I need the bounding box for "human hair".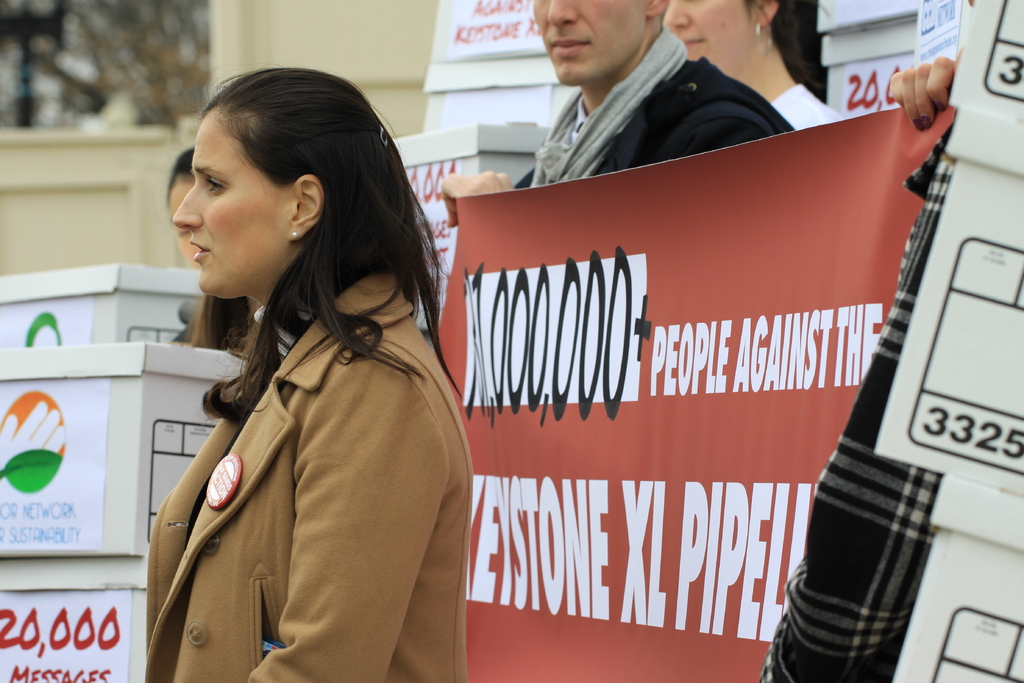
Here it is: rect(743, 0, 833, 99).
